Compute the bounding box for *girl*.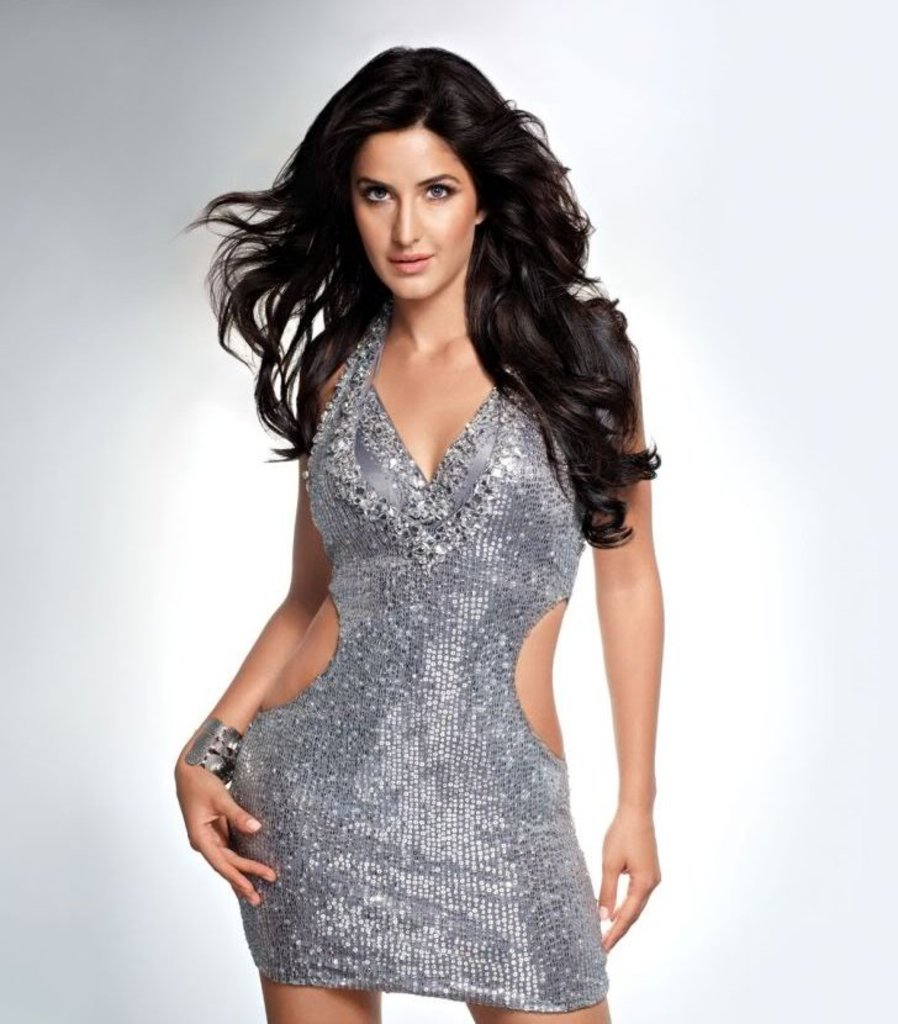
(174,44,662,1023).
